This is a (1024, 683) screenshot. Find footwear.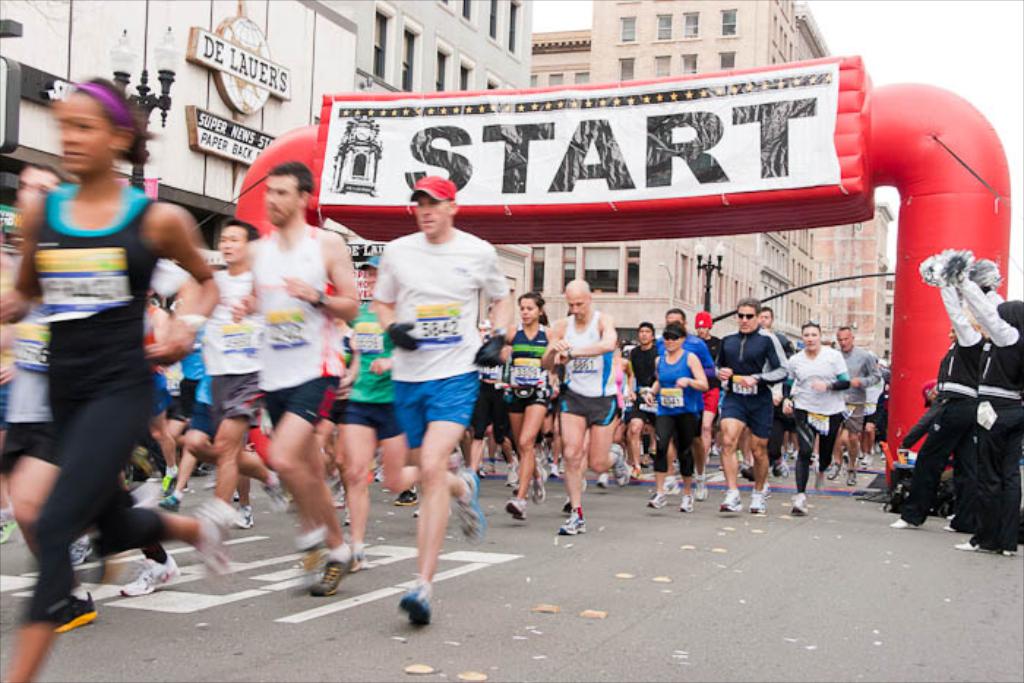
Bounding box: rect(648, 493, 667, 507).
